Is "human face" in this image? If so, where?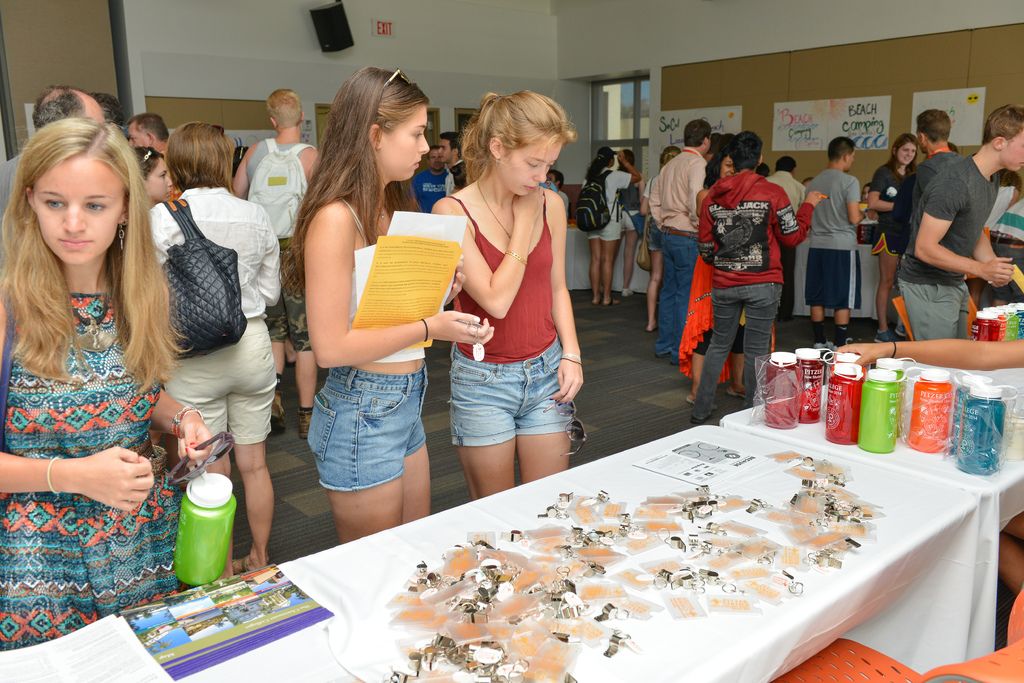
Yes, at {"x1": 33, "y1": 147, "x2": 124, "y2": 261}.
